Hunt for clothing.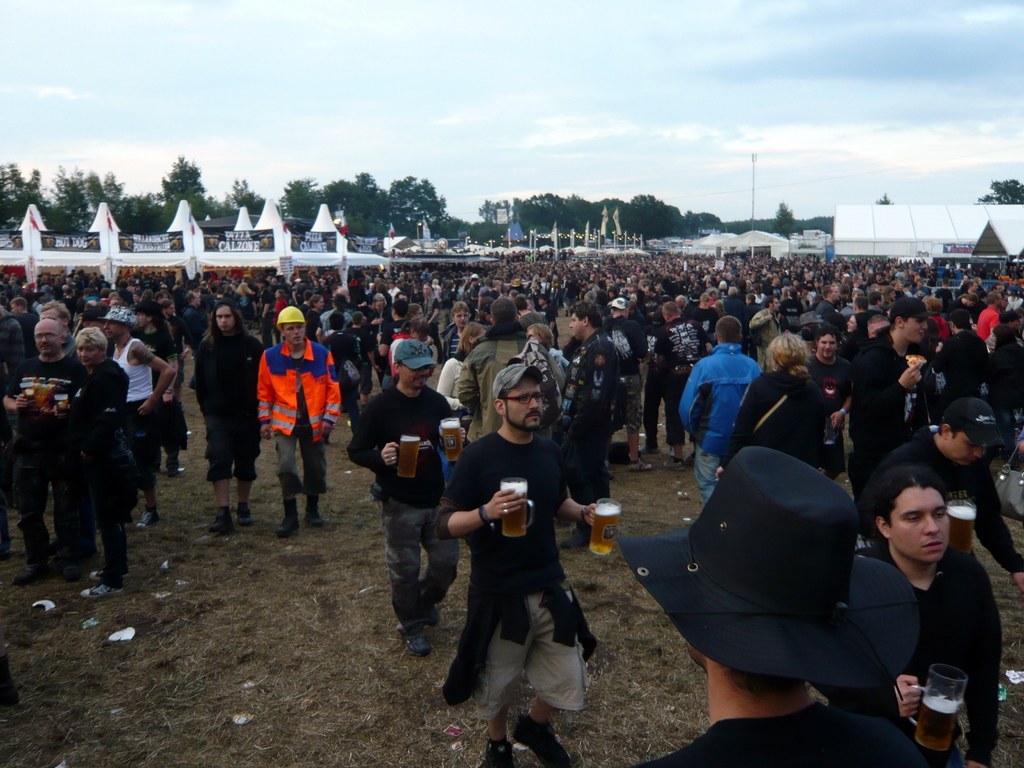
Hunted down at region(257, 338, 341, 497).
